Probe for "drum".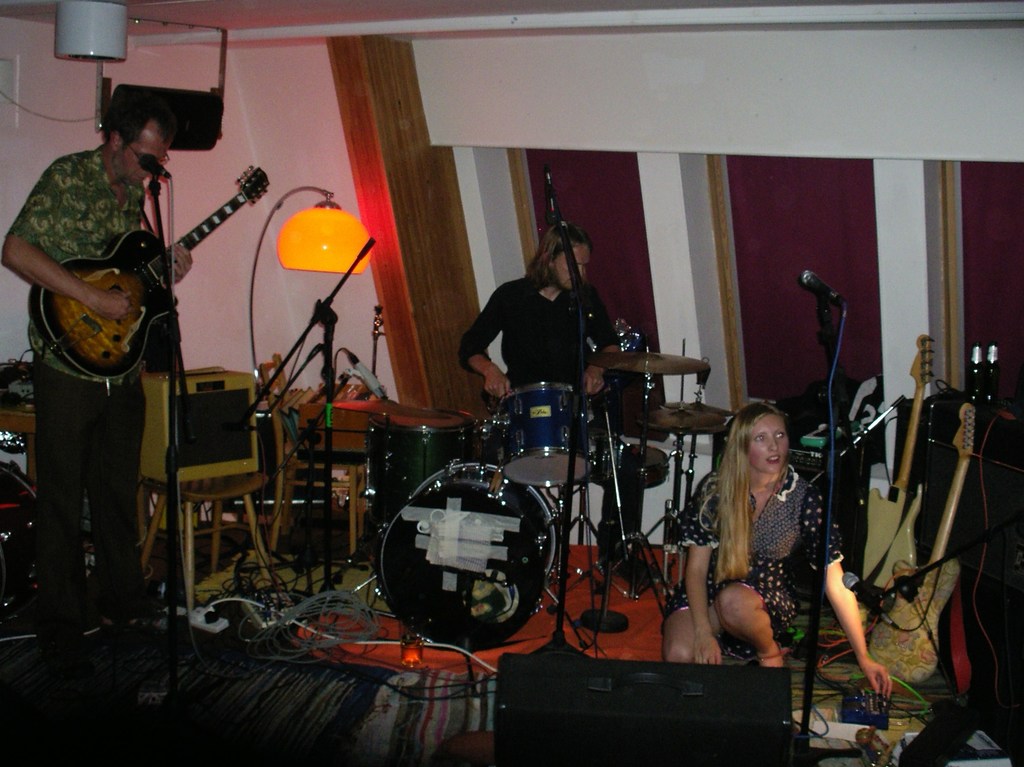
Probe result: 370, 466, 557, 645.
